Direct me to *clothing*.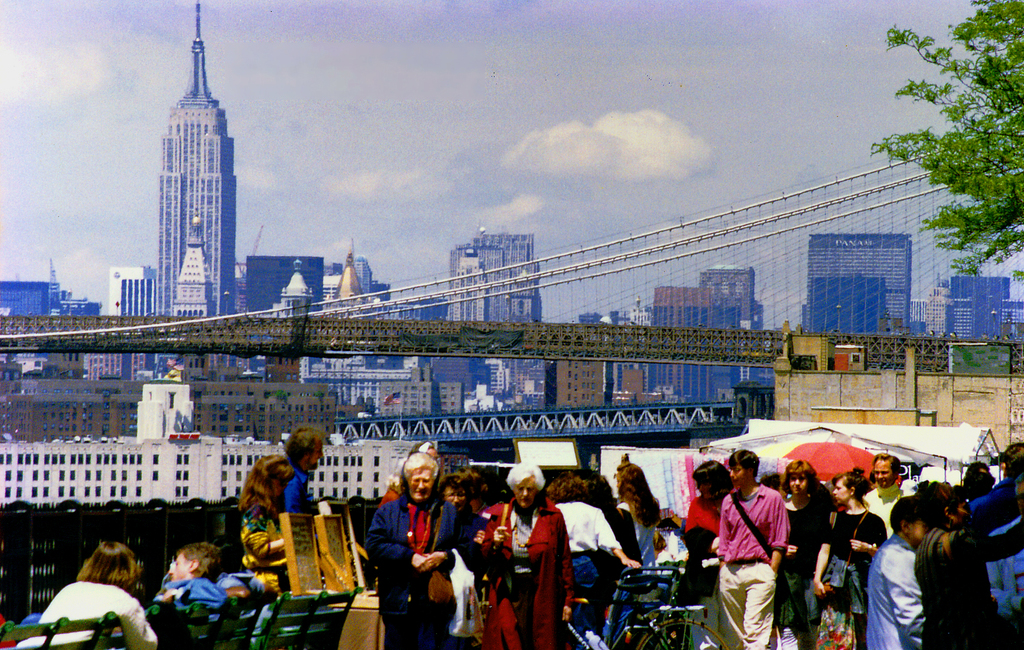
Direction: crop(823, 509, 887, 608).
